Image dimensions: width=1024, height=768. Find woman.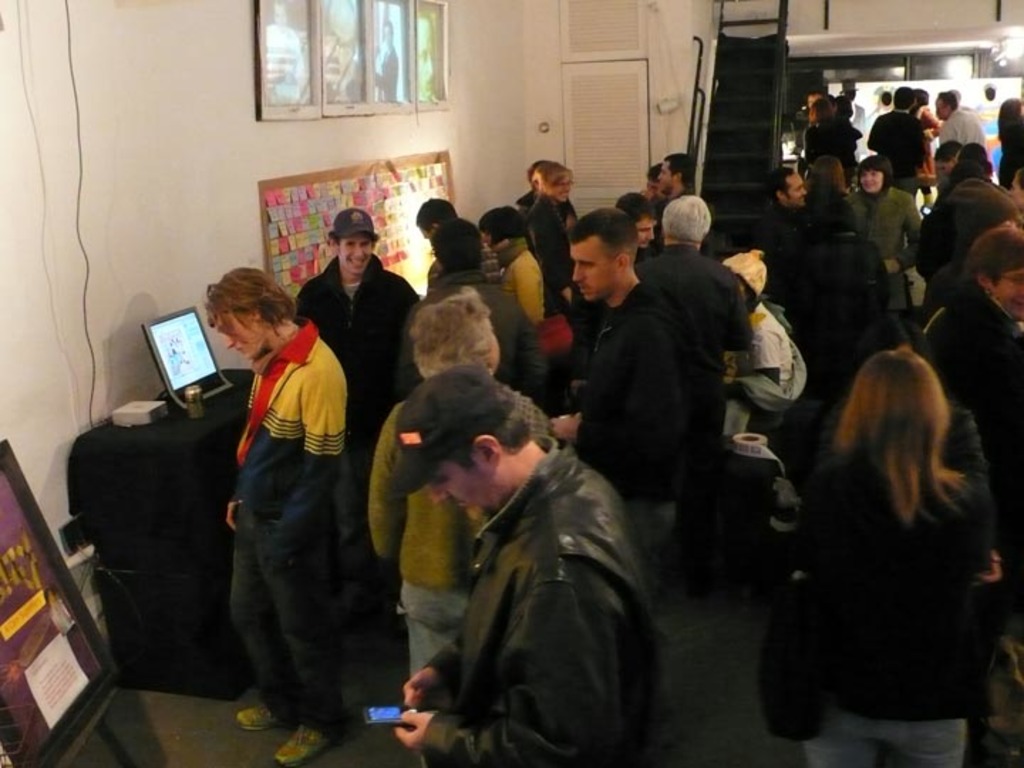
922,223,1023,641.
